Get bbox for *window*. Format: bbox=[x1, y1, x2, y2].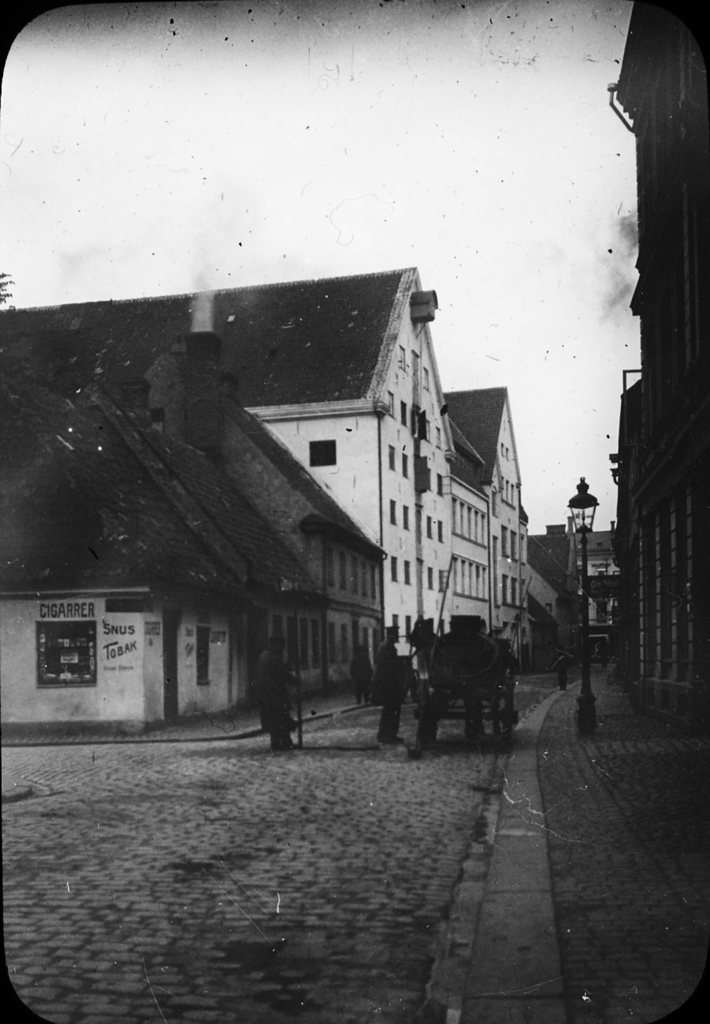
bbox=[428, 566, 433, 592].
